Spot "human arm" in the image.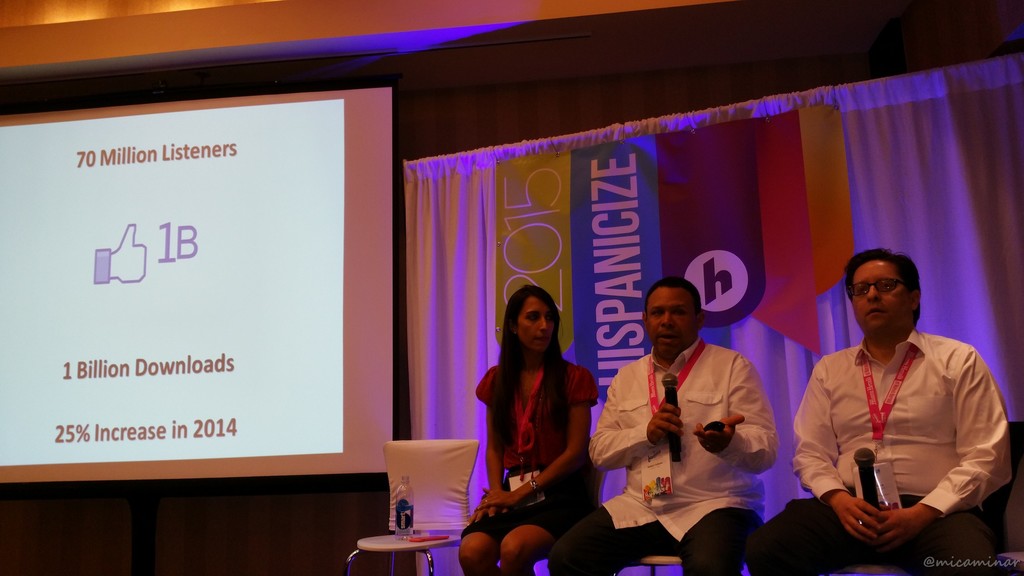
"human arm" found at 472 378 513 526.
